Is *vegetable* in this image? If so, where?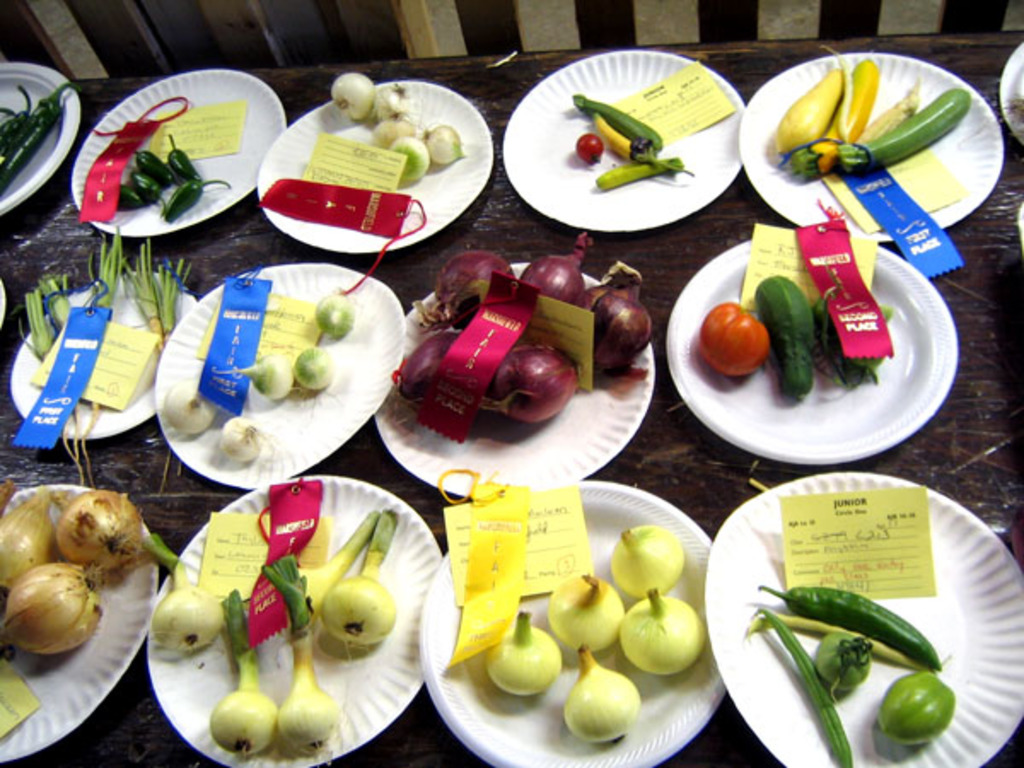
Yes, at l=613, t=521, r=686, b=594.
